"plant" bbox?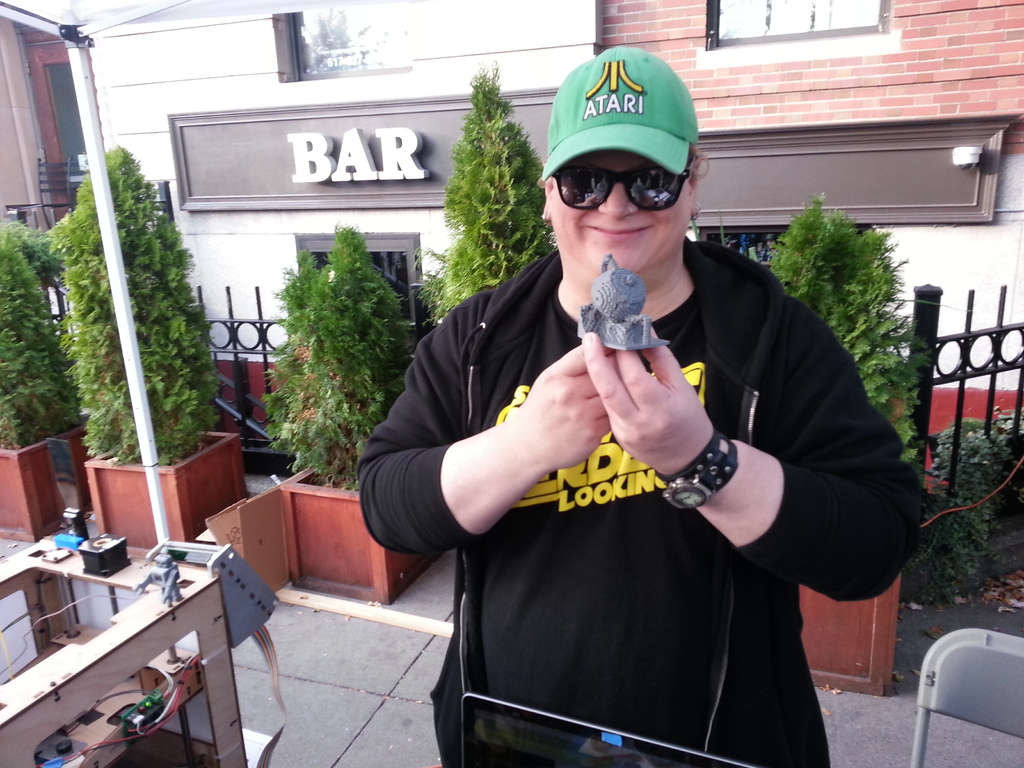
{"left": 767, "top": 197, "right": 924, "bottom": 466}
